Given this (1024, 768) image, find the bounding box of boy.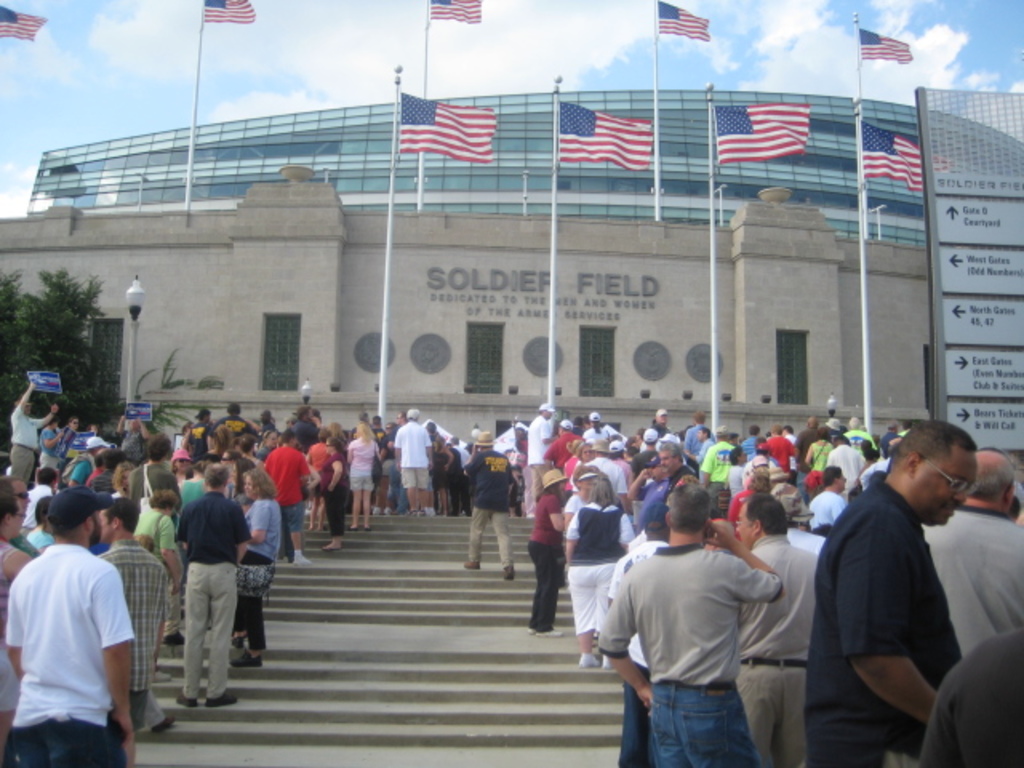
{"left": 179, "top": 411, "right": 208, "bottom": 459}.
